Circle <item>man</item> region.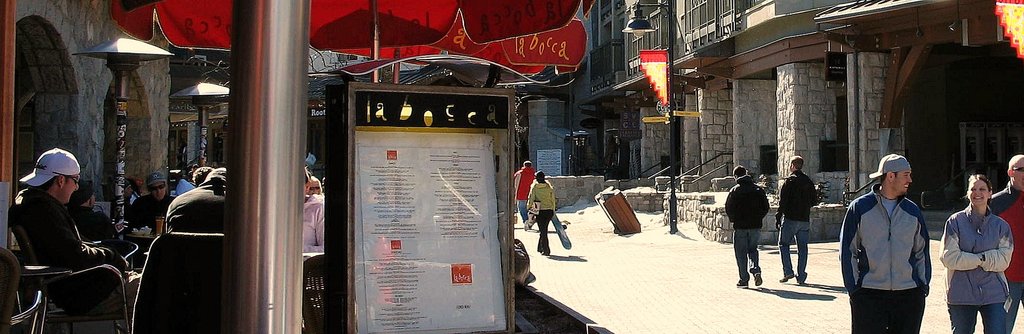
Region: 839 154 930 333.
